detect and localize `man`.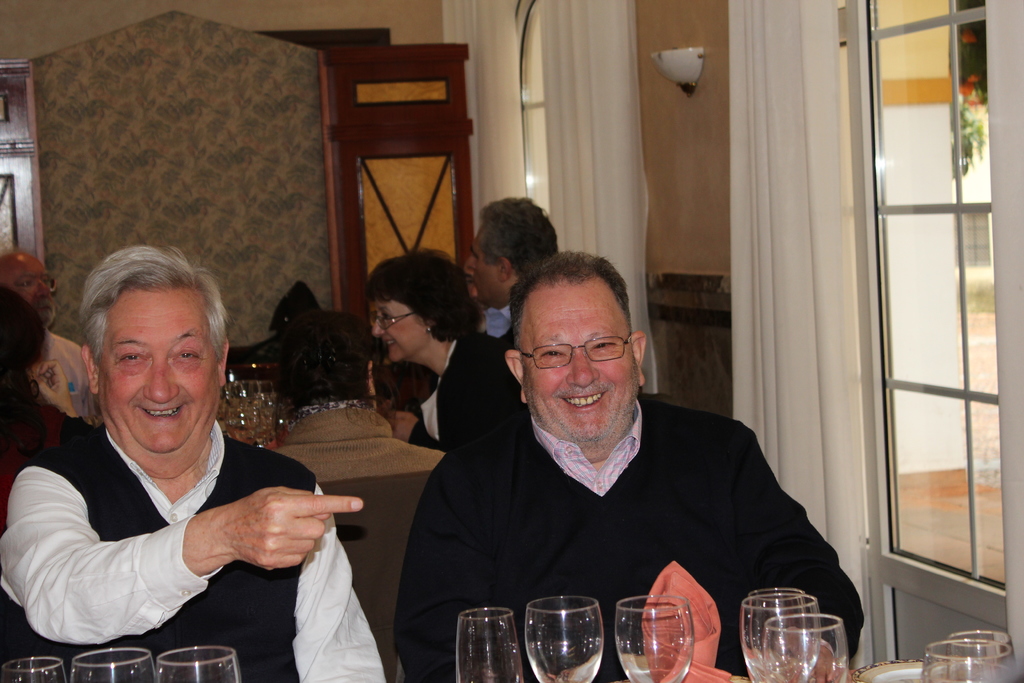
Localized at pyautogui.locateOnScreen(398, 247, 863, 682).
